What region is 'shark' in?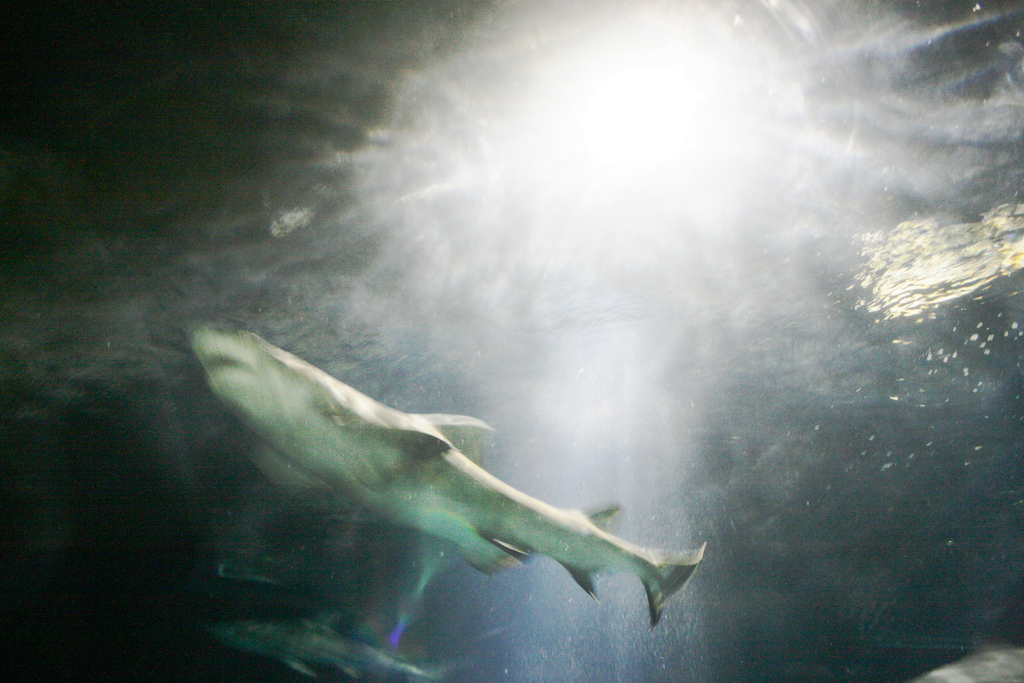
(left=191, top=323, right=704, bottom=621).
